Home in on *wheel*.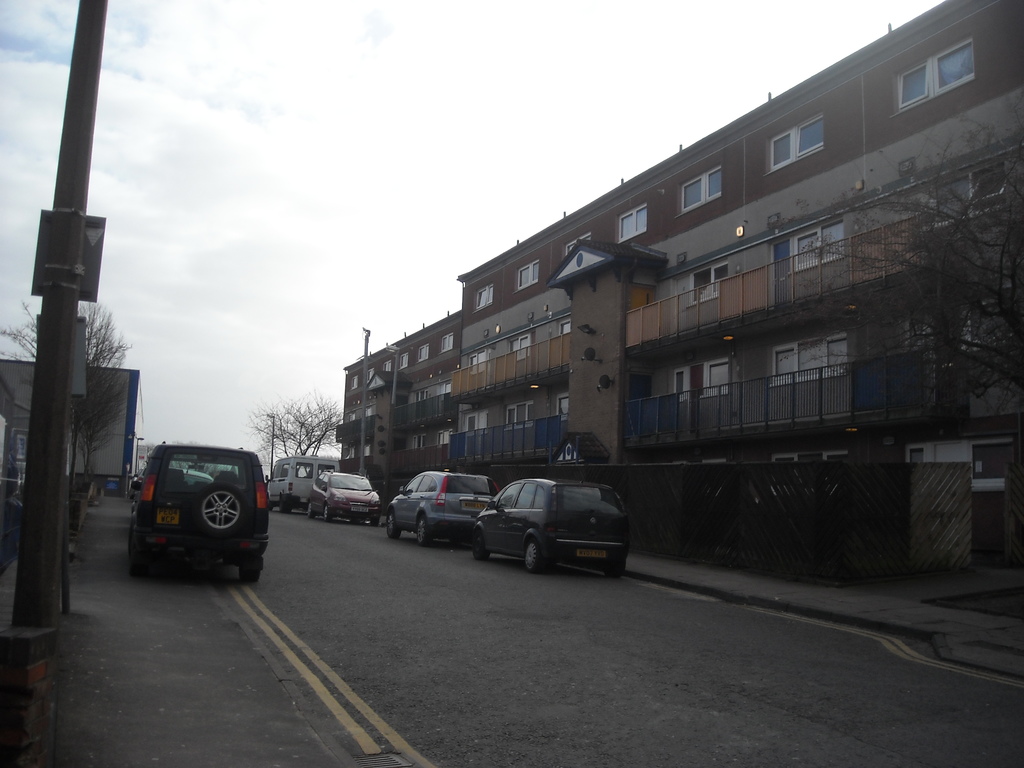
Homed in at locate(223, 560, 234, 566).
